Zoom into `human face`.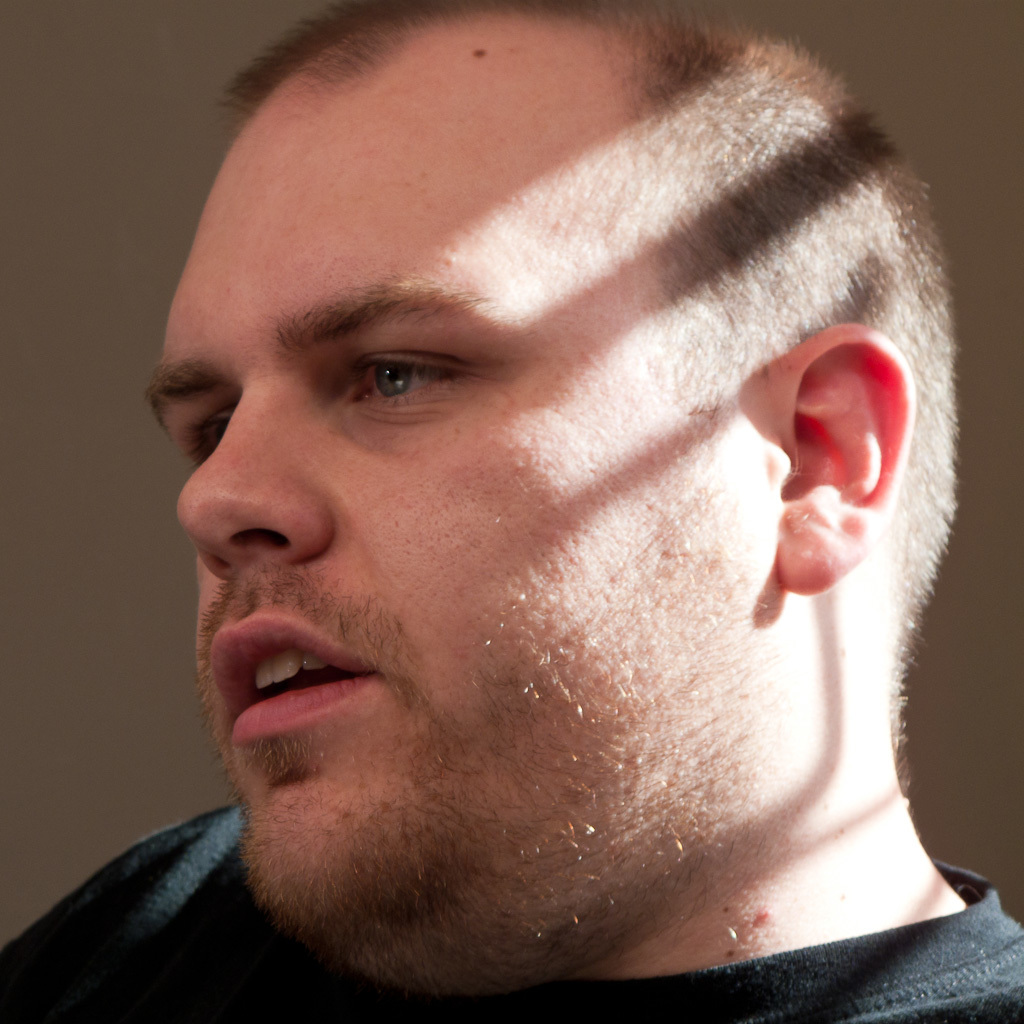
Zoom target: (x1=151, y1=79, x2=765, y2=978).
